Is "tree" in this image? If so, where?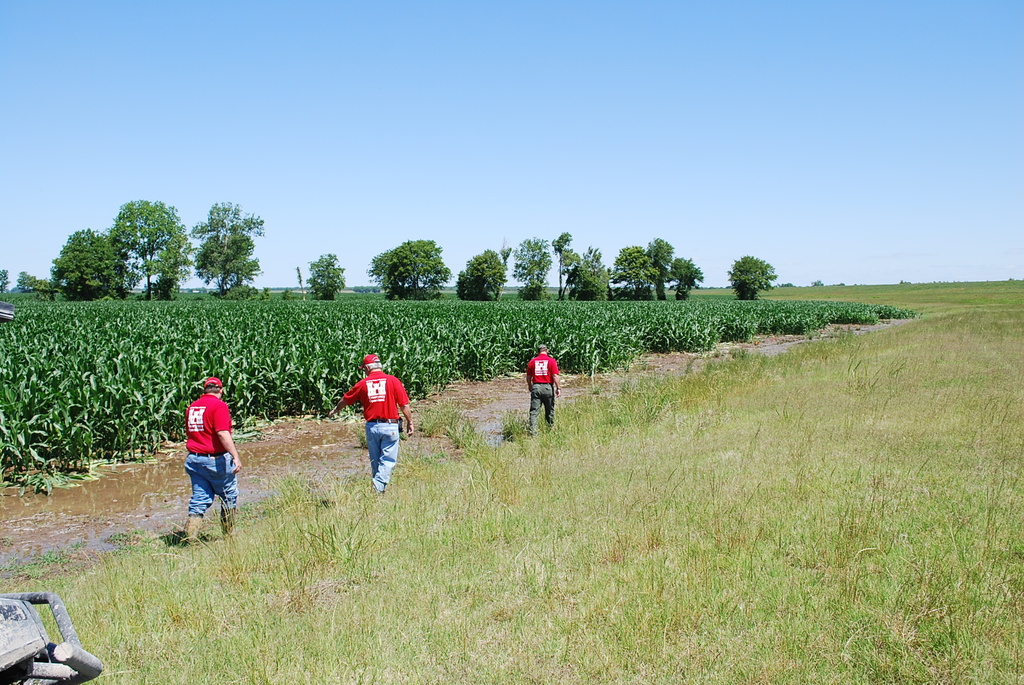
Yes, at 511, 235, 551, 297.
